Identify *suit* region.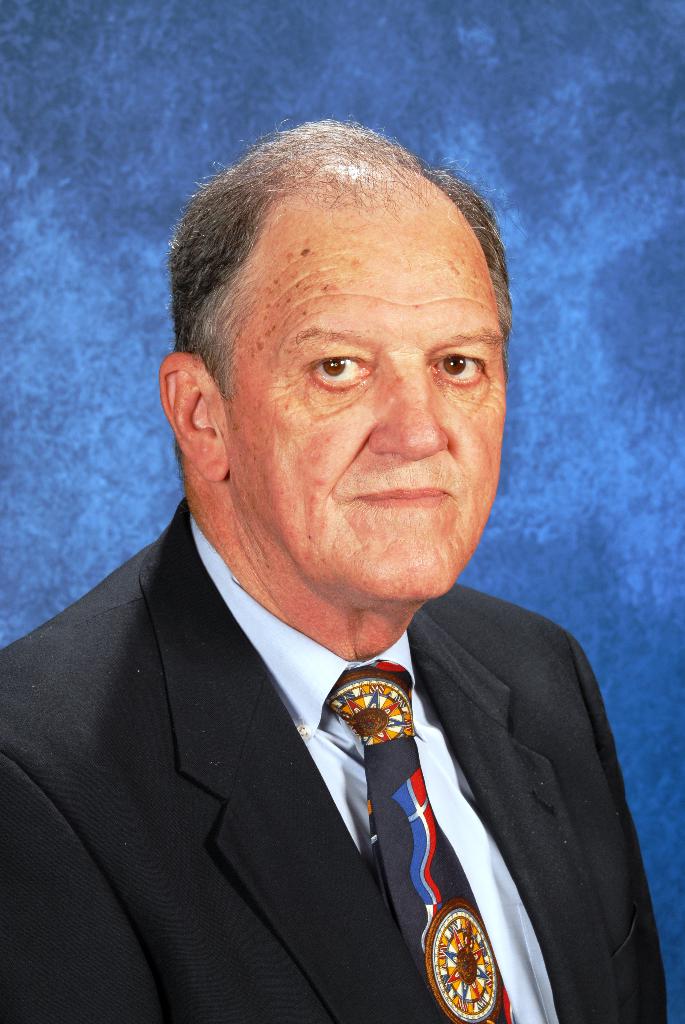
Region: 10 548 628 1009.
